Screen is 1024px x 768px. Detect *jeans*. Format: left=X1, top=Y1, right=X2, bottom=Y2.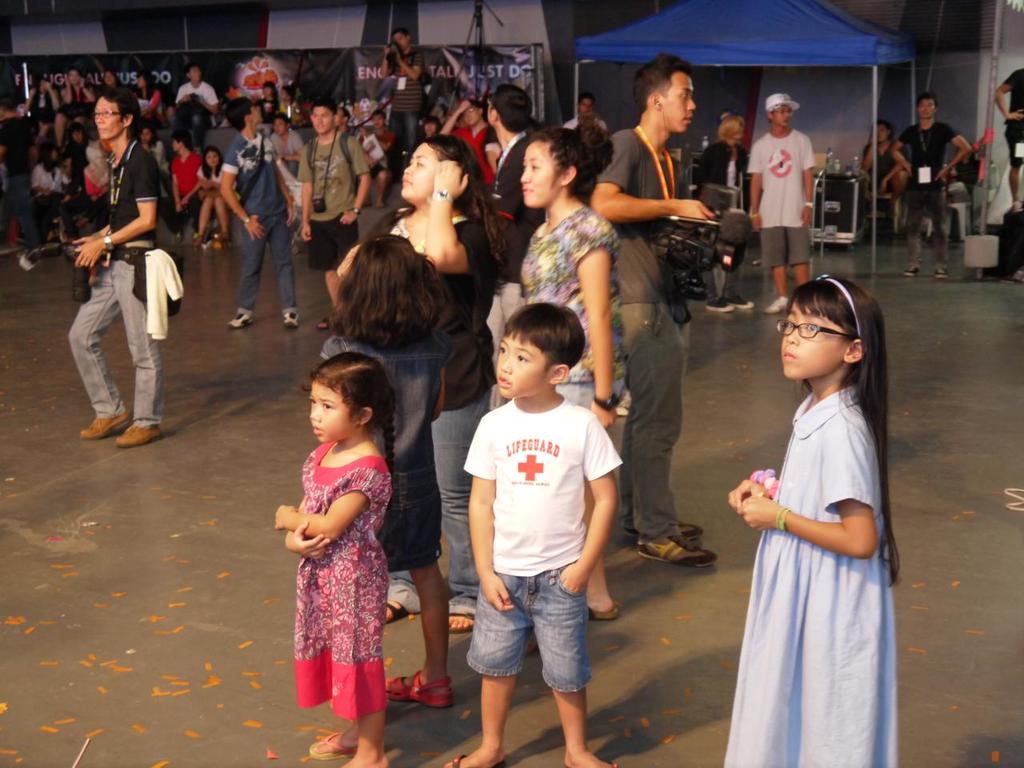
left=468, top=564, right=594, bottom=690.
